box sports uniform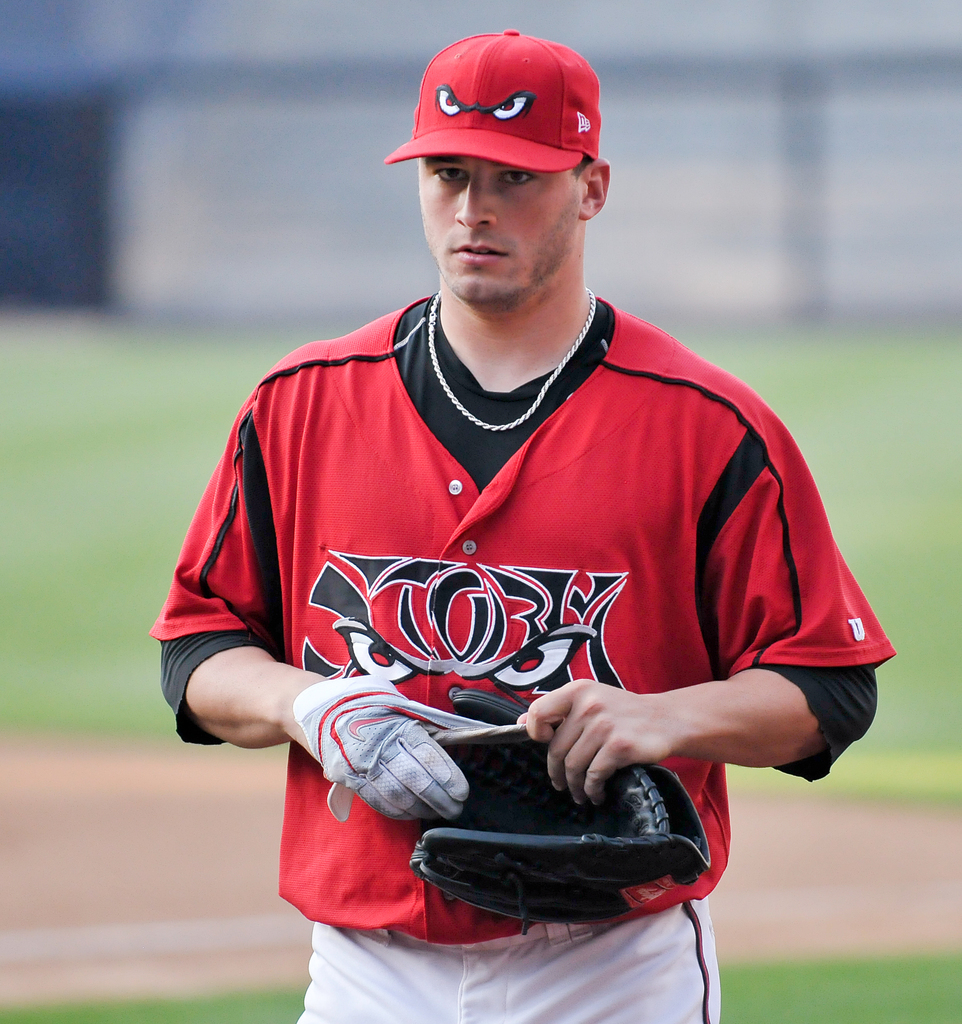
x1=148, y1=29, x2=894, y2=1023
